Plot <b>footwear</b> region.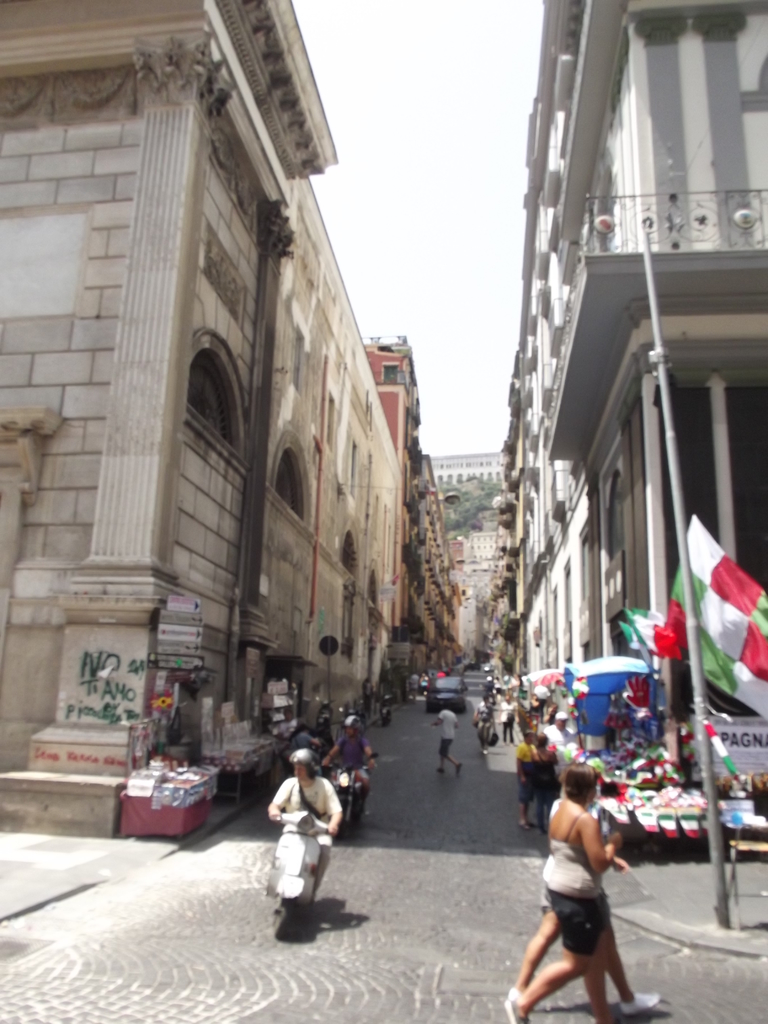
Plotted at (458, 765, 468, 778).
